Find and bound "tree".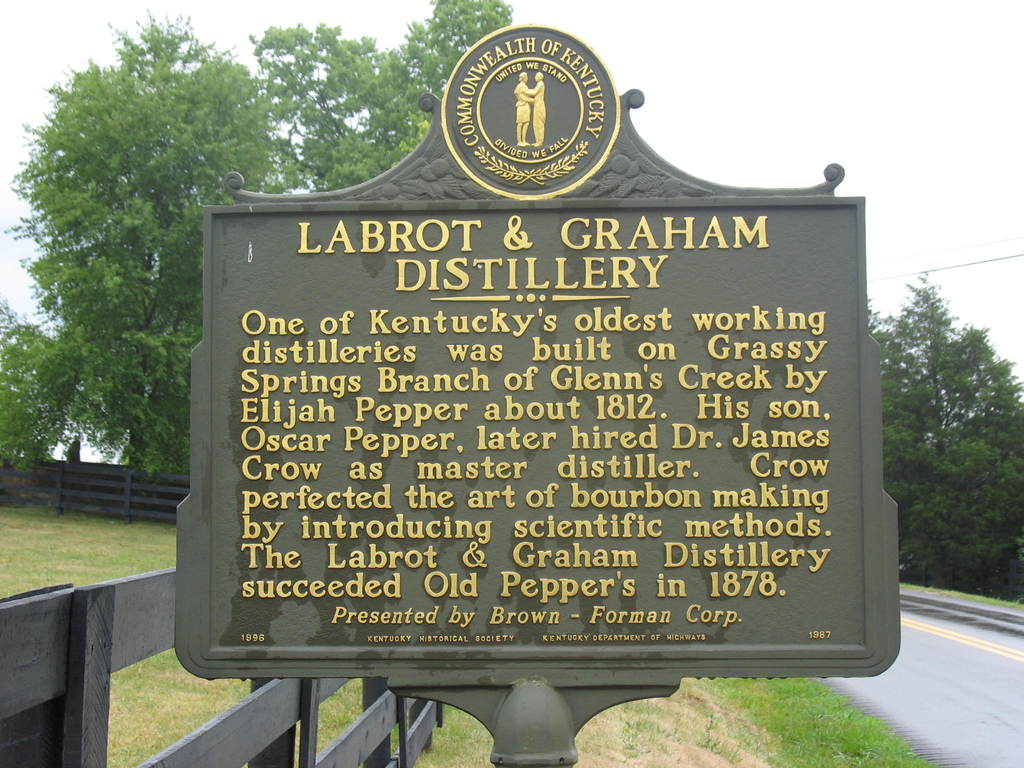
Bound: <region>19, 17, 297, 478</region>.
